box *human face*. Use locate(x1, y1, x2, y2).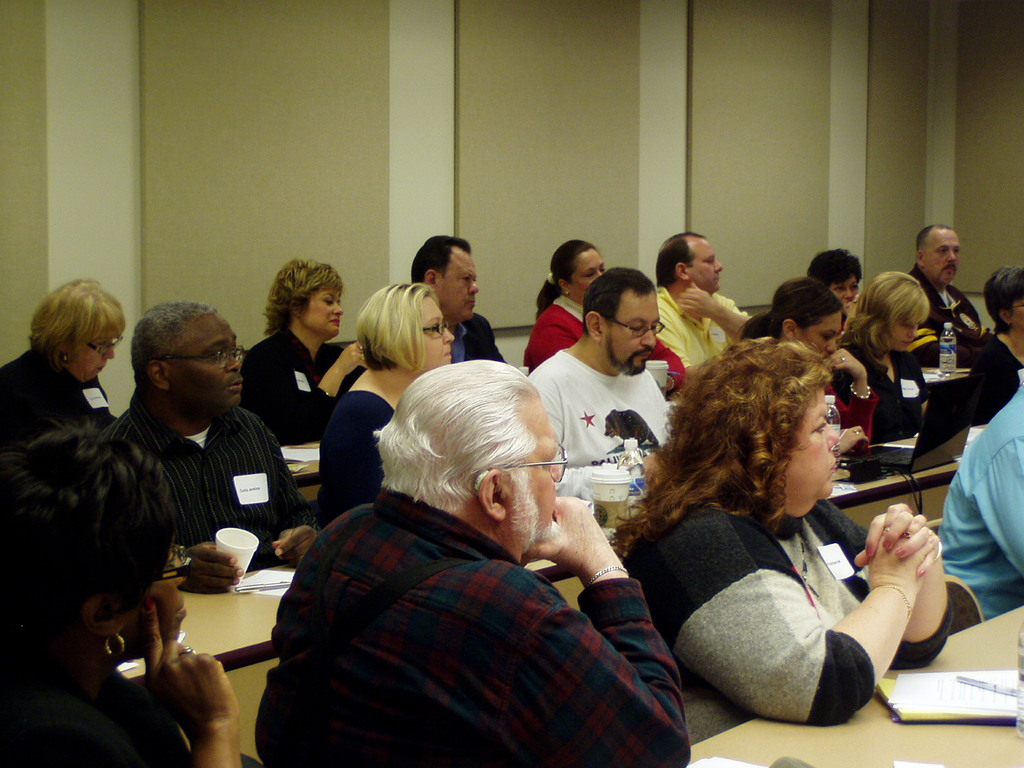
locate(1009, 298, 1023, 327).
